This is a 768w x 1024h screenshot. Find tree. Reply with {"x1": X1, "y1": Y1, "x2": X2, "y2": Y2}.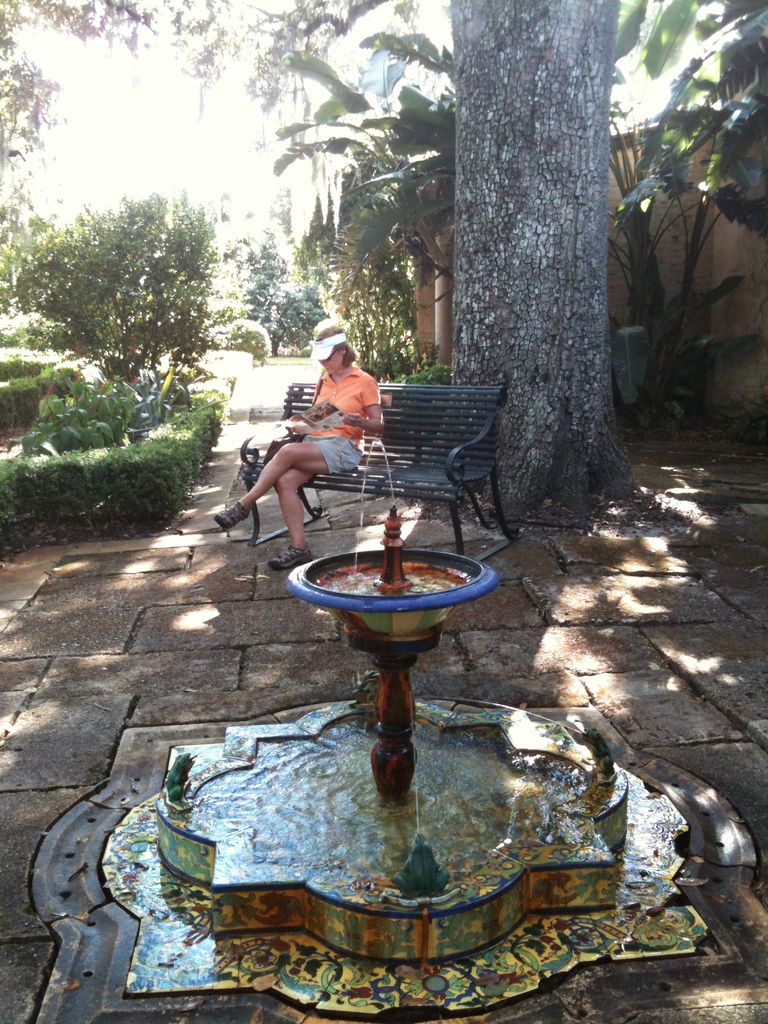
{"x1": 9, "y1": 188, "x2": 227, "y2": 398}.
